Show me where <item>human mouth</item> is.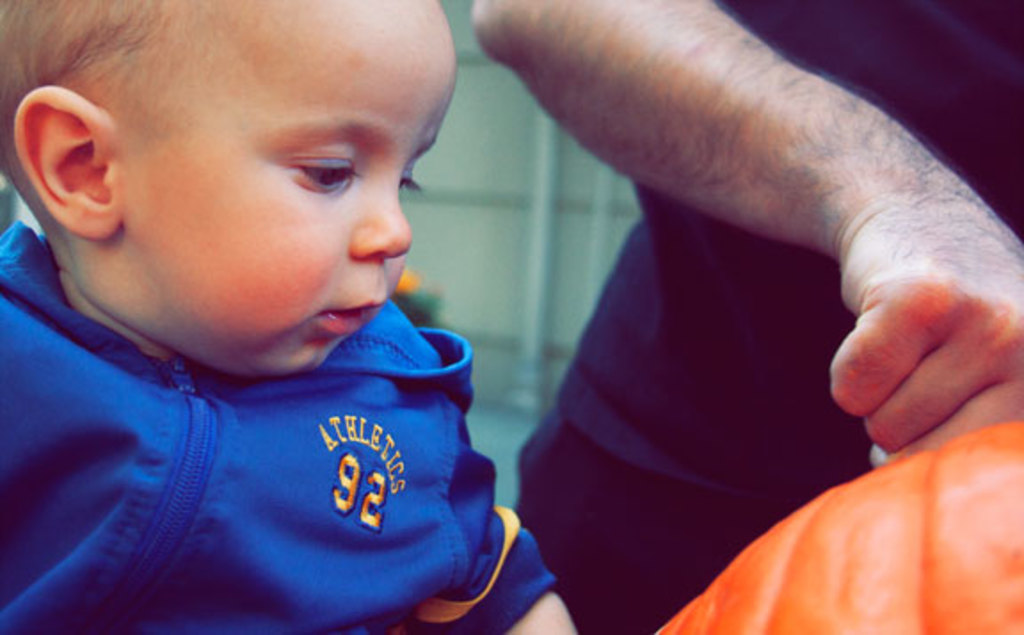
<item>human mouth</item> is at x1=300, y1=281, x2=391, y2=347.
